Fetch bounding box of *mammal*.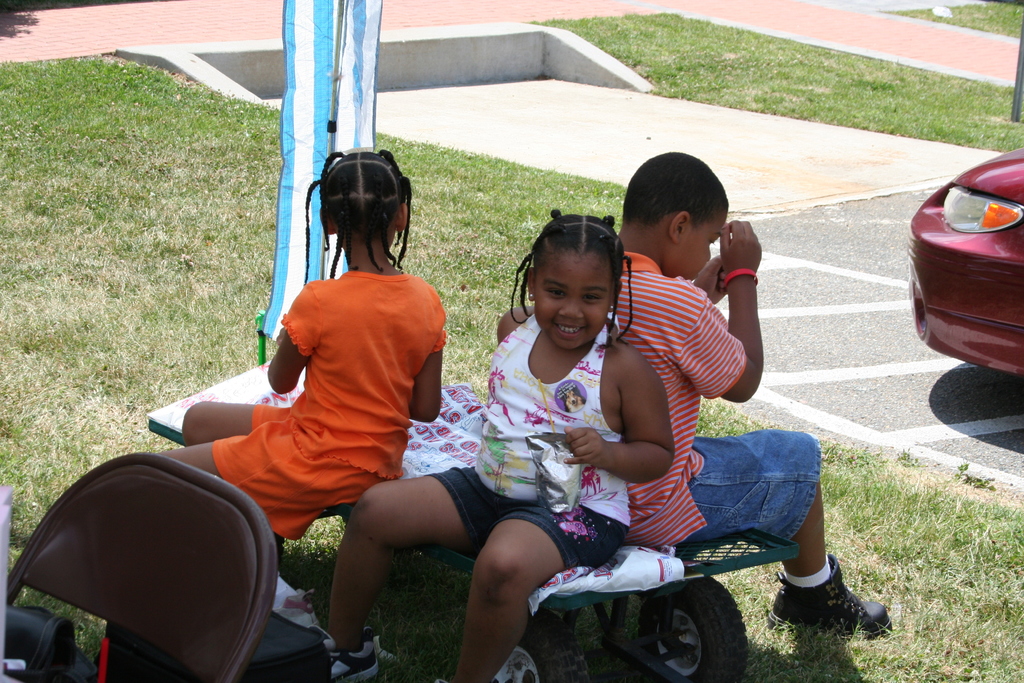
Bbox: detection(324, 206, 678, 677).
